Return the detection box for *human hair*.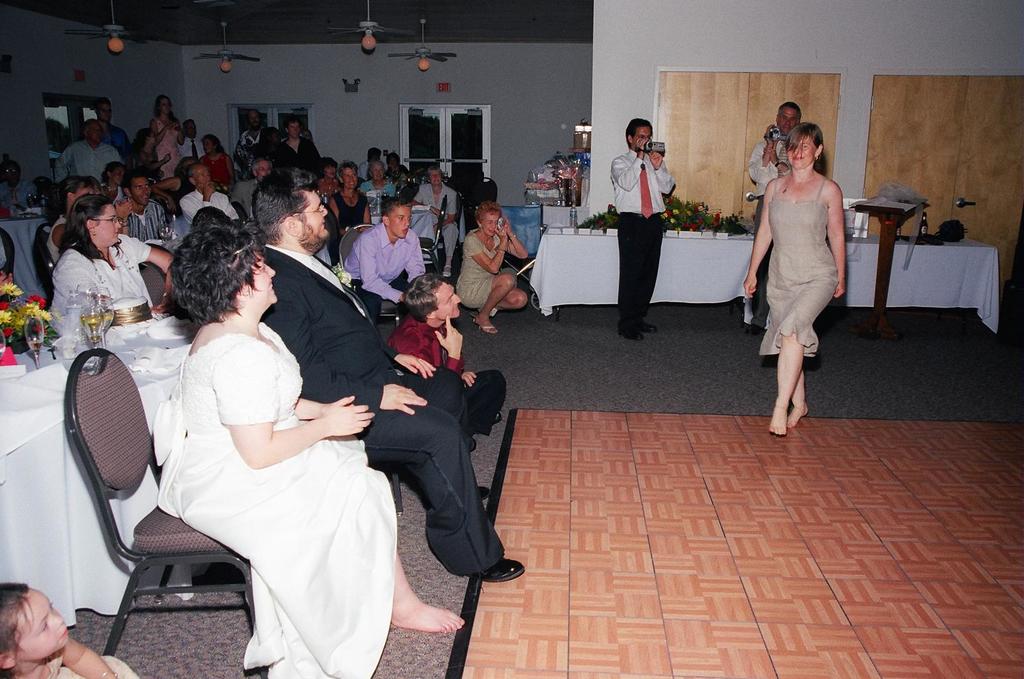
bbox=[89, 174, 105, 195].
